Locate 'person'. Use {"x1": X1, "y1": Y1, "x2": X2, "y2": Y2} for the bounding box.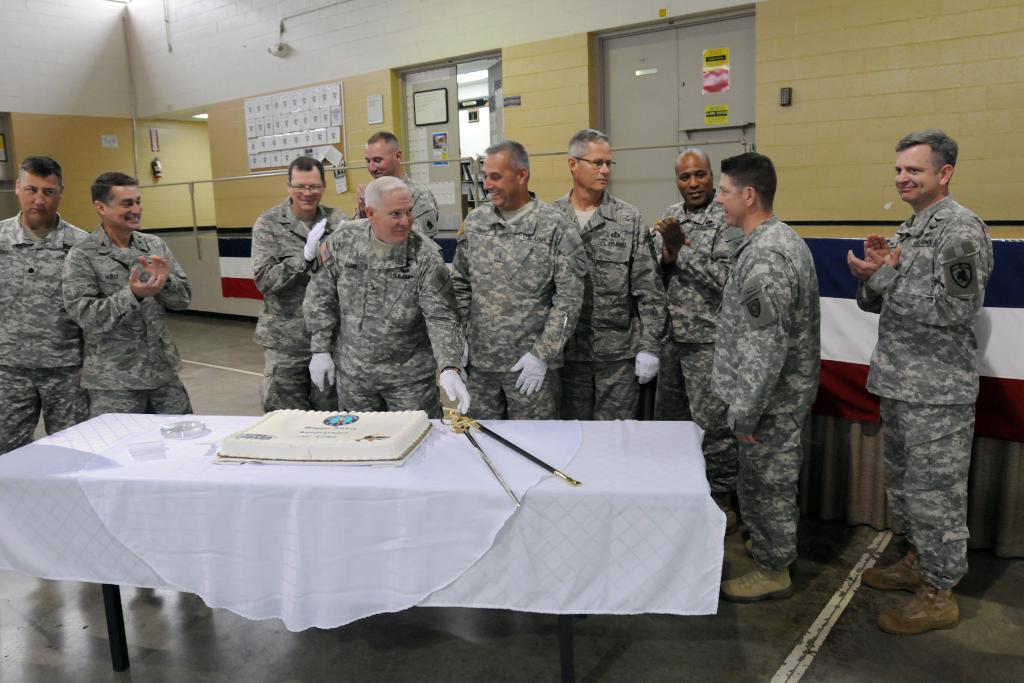
{"x1": 250, "y1": 158, "x2": 352, "y2": 414}.
